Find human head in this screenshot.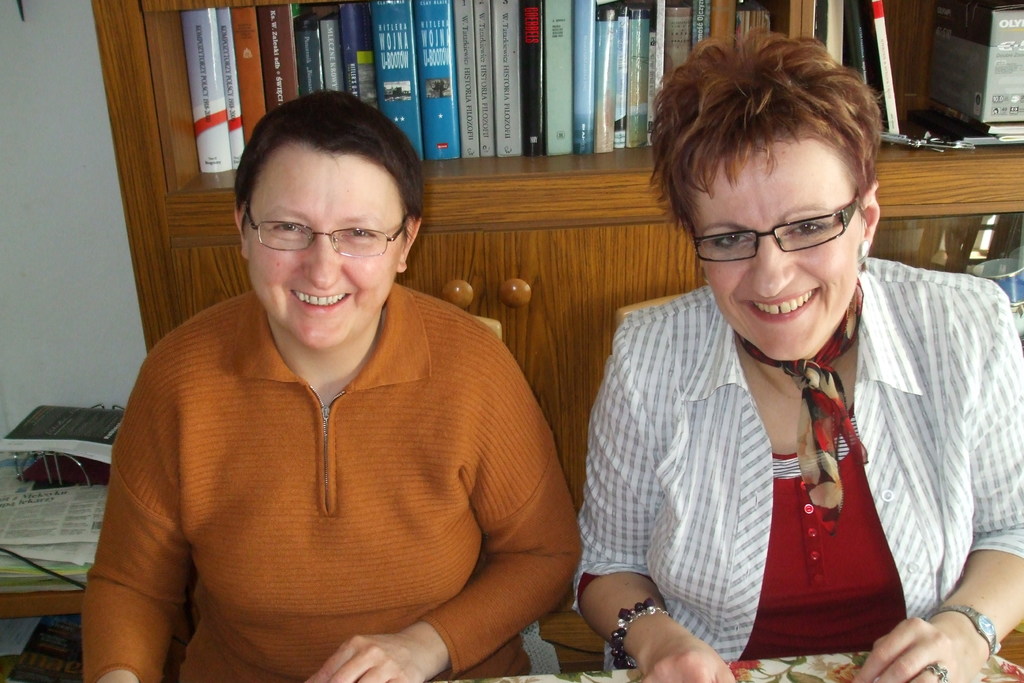
The bounding box for human head is (x1=645, y1=26, x2=886, y2=365).
